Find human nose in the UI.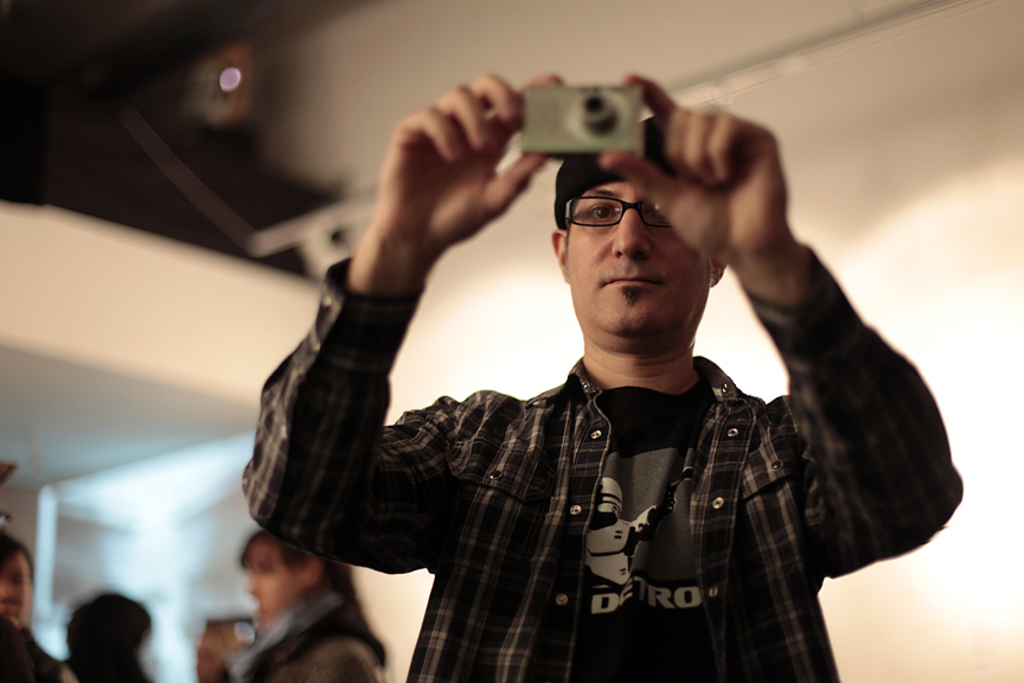
UI element at region(0, 581, 18, 604).
